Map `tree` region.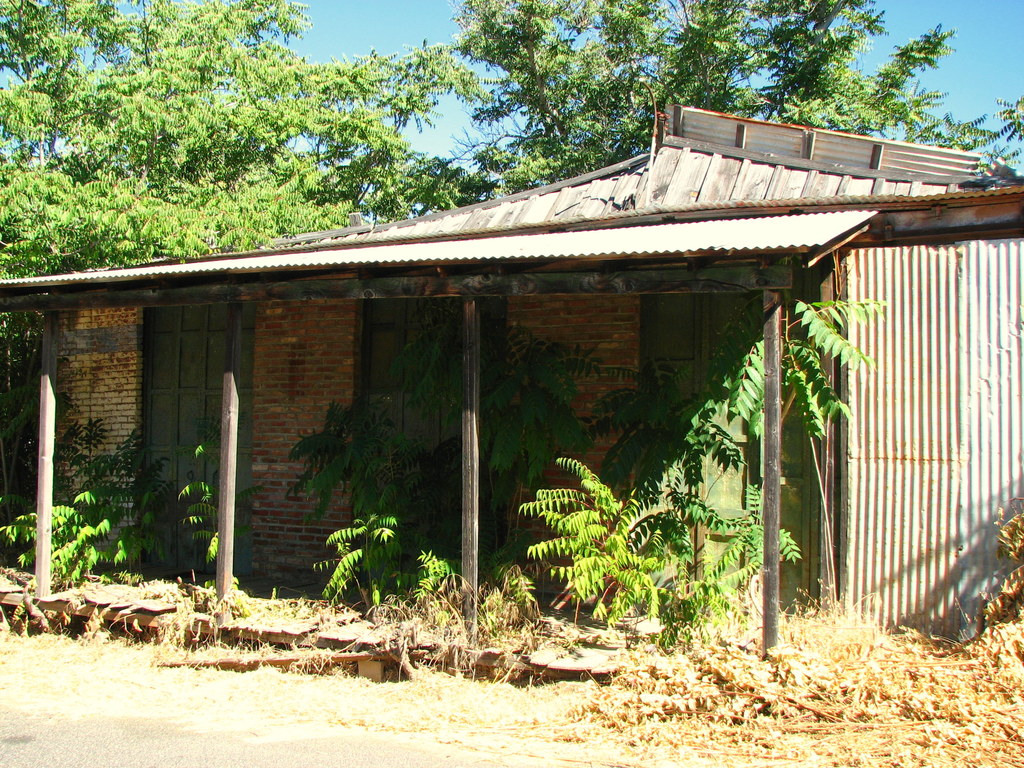
Mapped to x1=453 y1=0 x2=1023 y2=205.
